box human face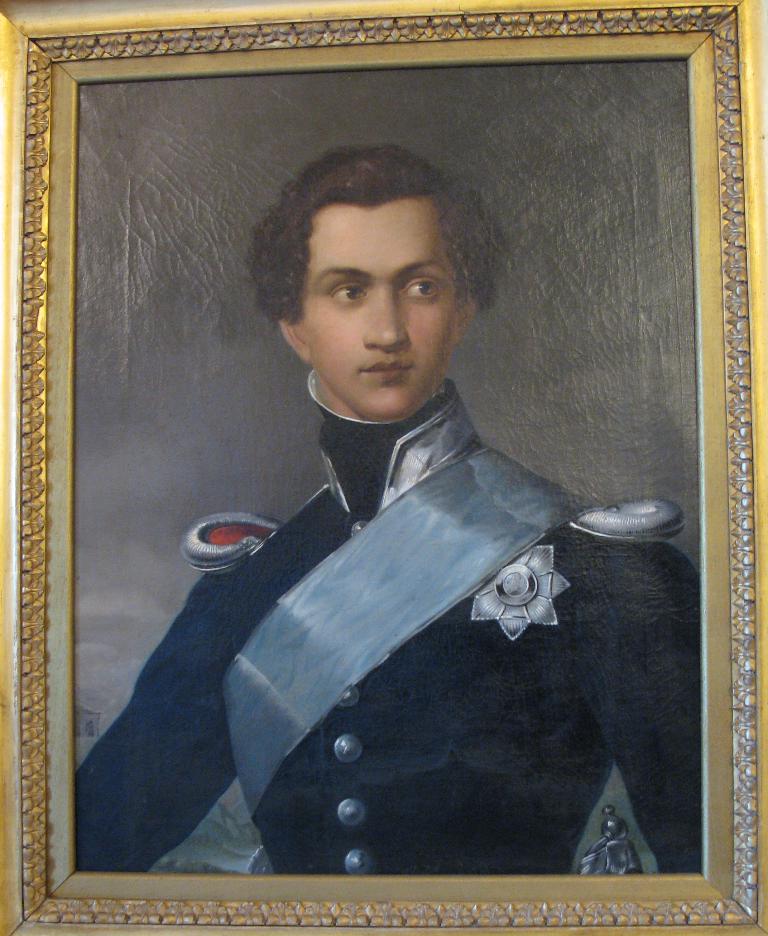
(301,196,457,423)
